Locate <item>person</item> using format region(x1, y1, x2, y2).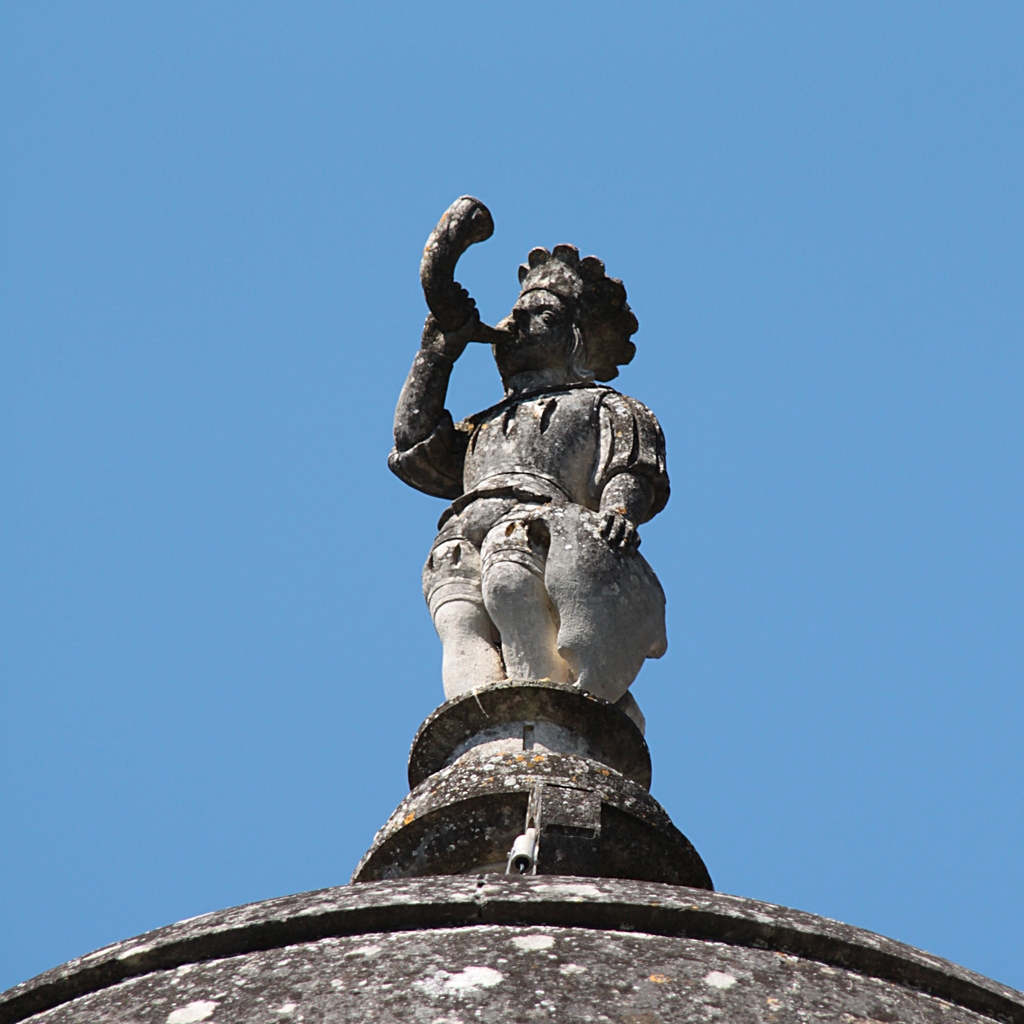
region(388, 200, 682, 708).
